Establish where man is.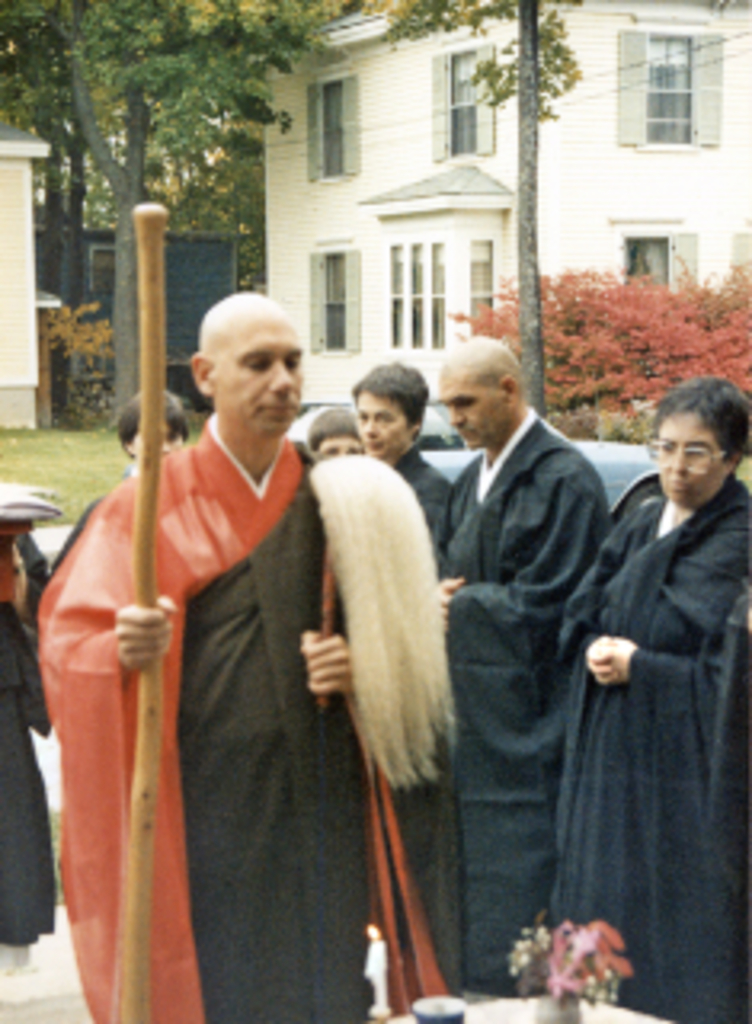
Established at x1=42 y1=269 x2=445 y2=998.
